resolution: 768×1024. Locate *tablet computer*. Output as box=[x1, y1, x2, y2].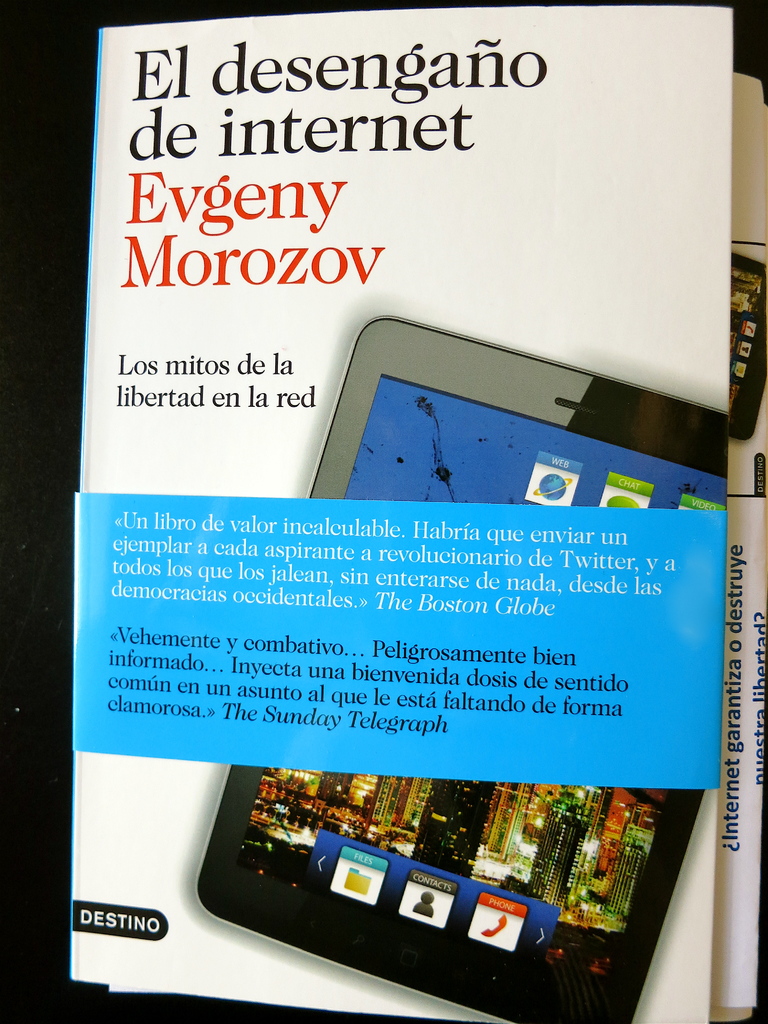
box=[190, 313, 726, 1020].
